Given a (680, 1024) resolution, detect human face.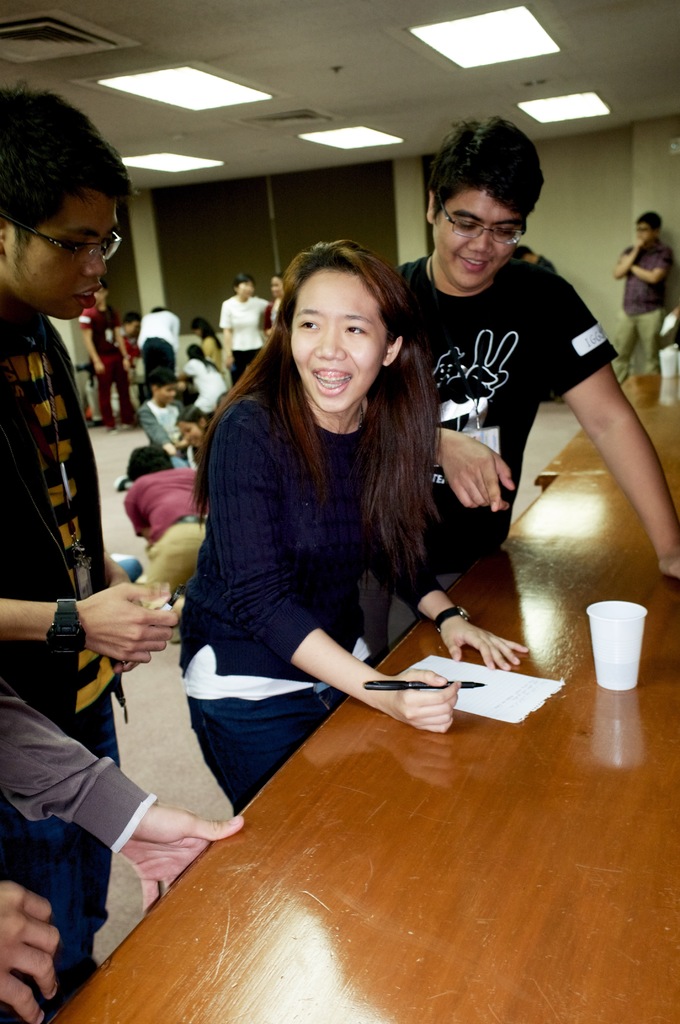
268/274/282/300.
